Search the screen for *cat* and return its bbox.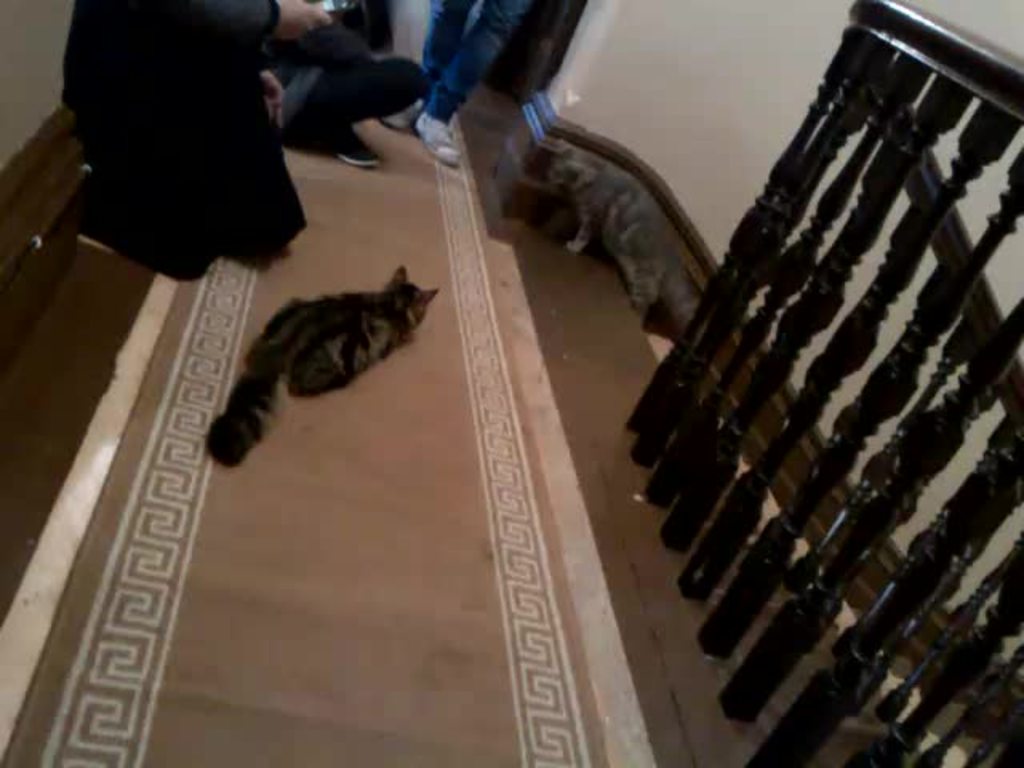
Found: select_region(544, 138, 696, 339).
